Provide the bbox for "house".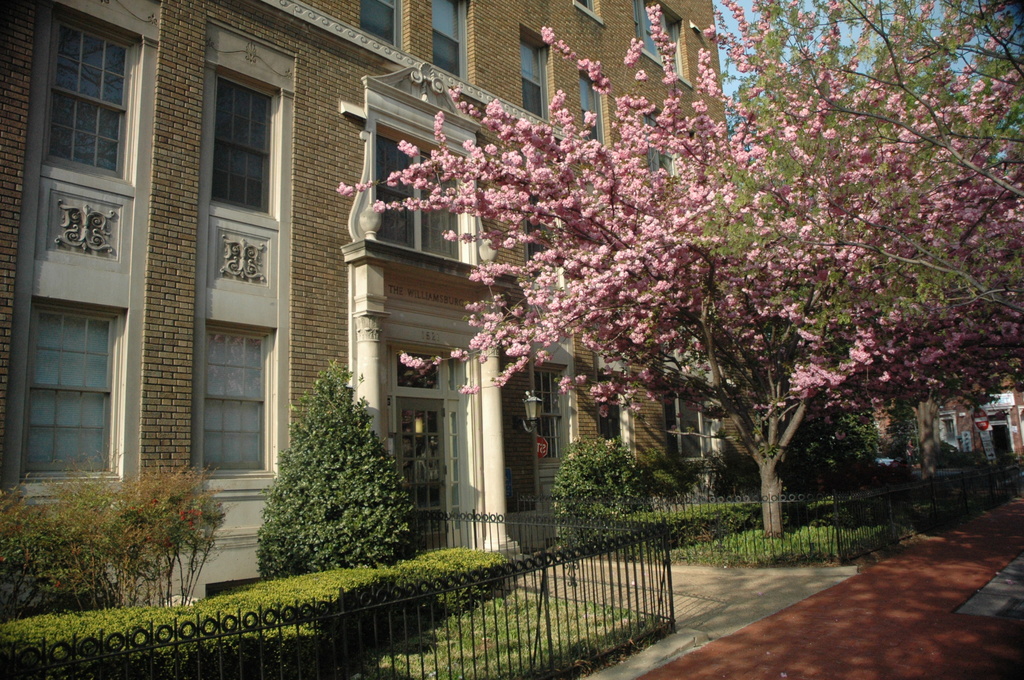
[0,0,737,606].
